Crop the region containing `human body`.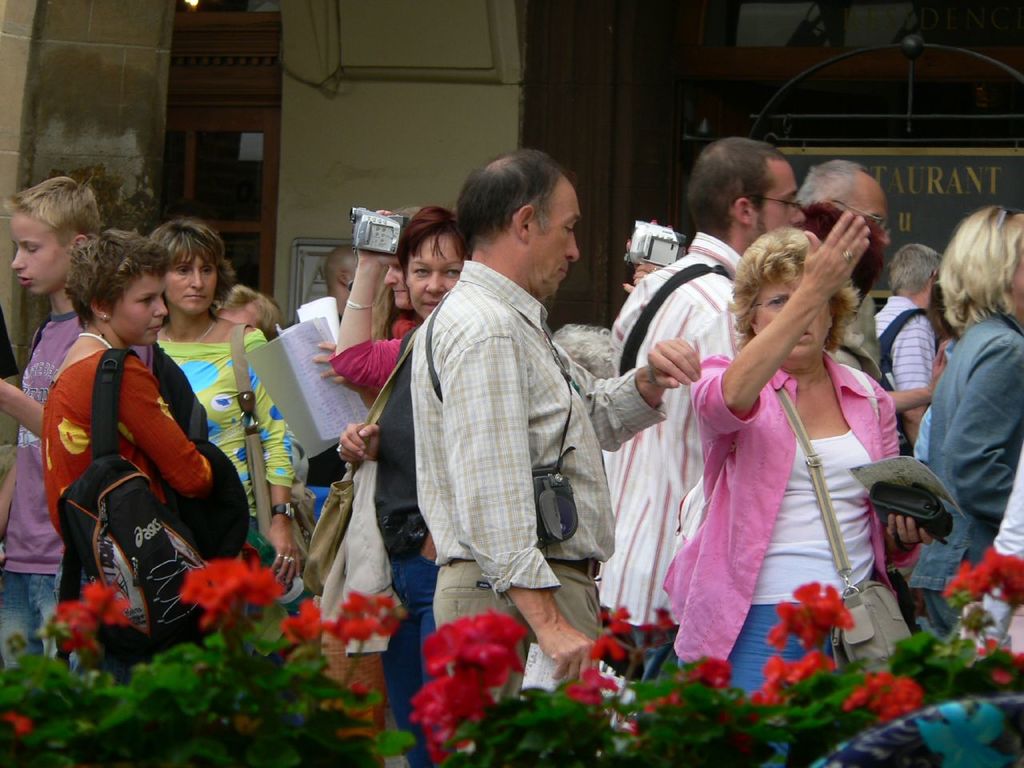
Crop region: 876,222,932,450.
